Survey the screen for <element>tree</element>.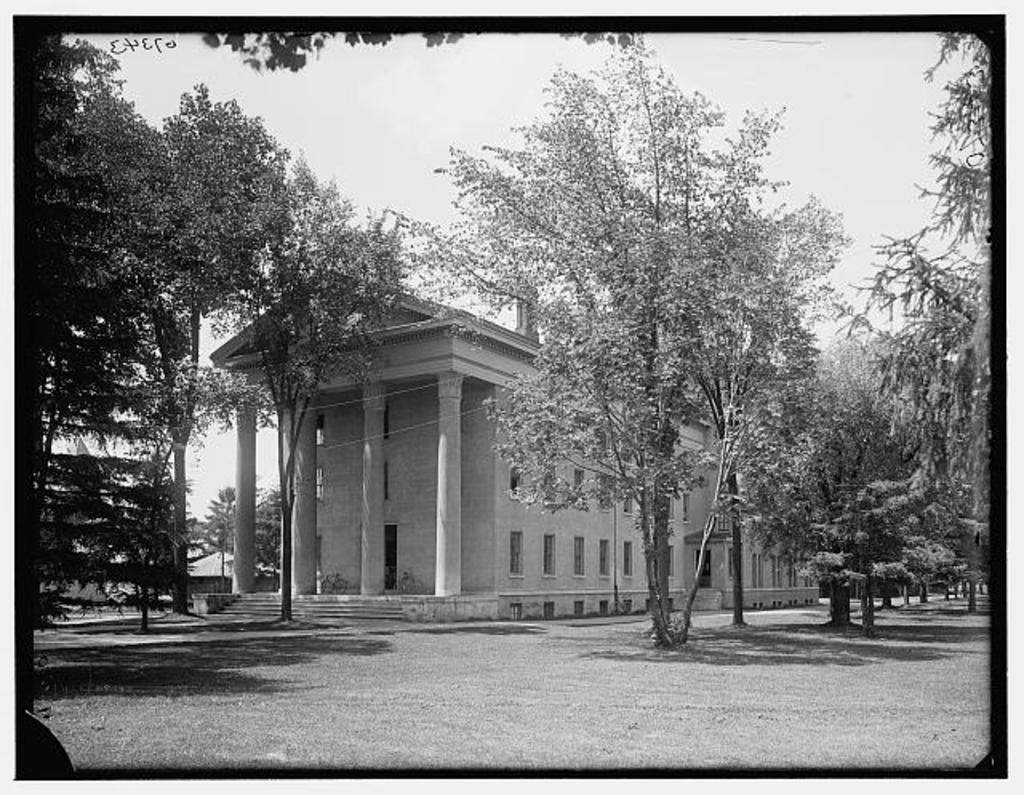
Survey found: crop(26, 37, 186, 622).
